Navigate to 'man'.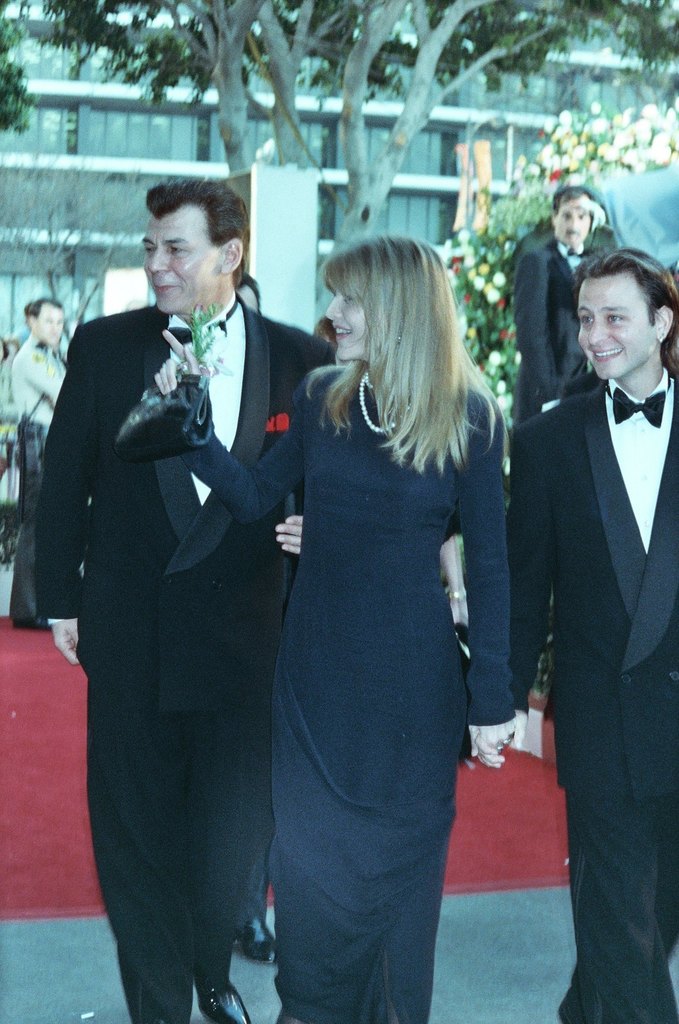
Navigation target: crop(507, 248, 678, 1023).
